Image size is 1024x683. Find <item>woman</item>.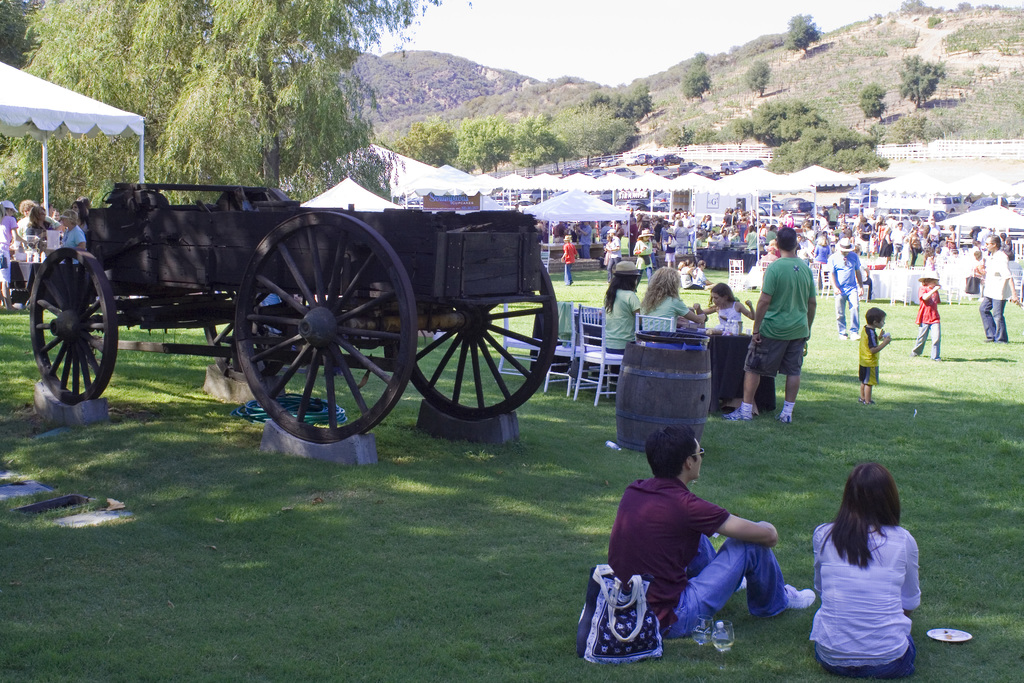
906/227/921/264.
